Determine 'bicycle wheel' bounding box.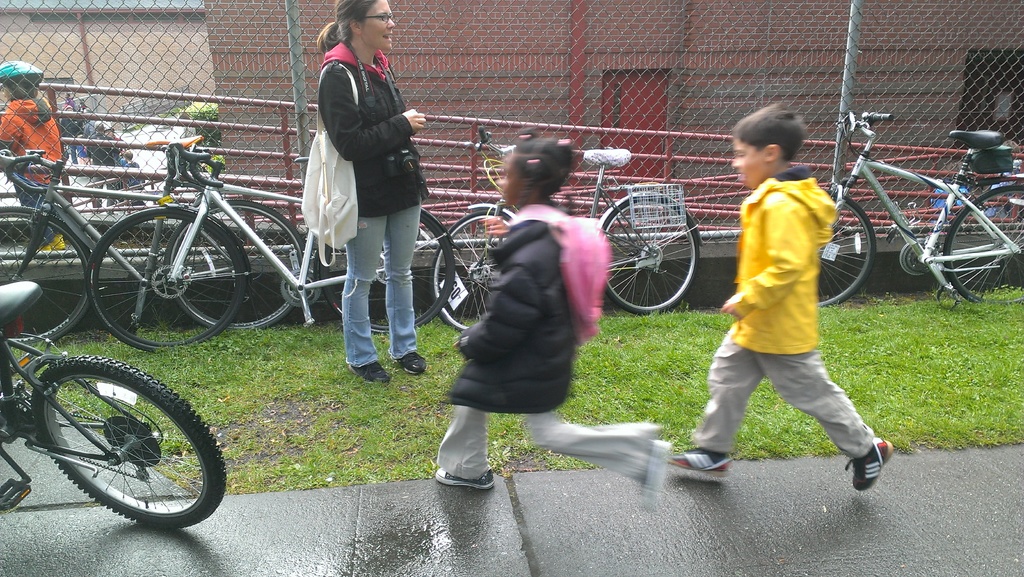
Determined: Rect(813, 187, 872, 304).
